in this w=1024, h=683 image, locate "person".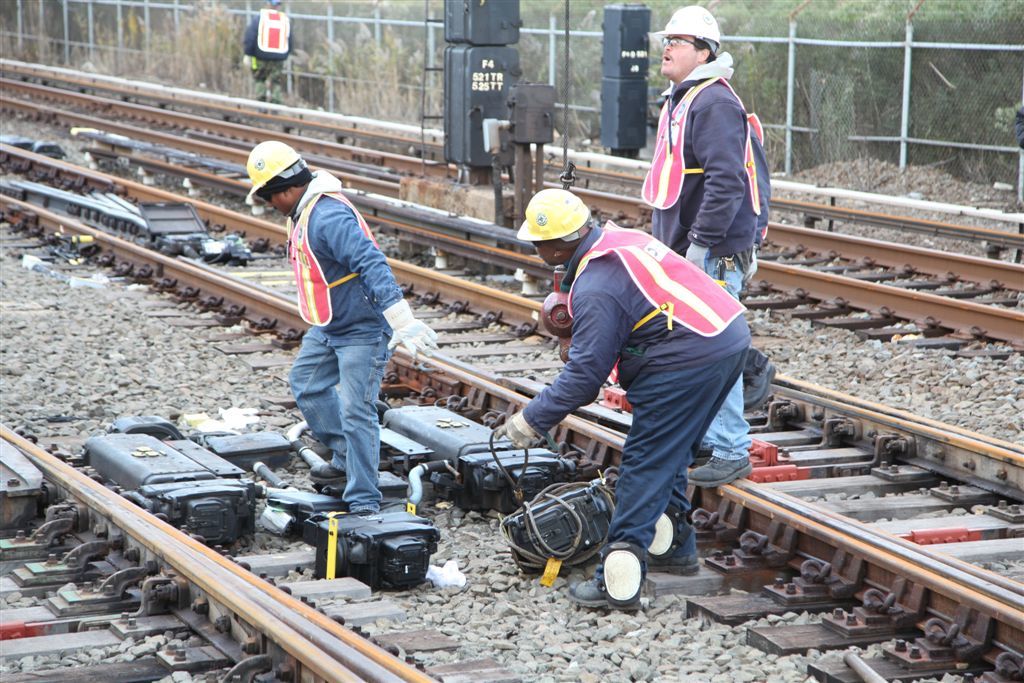
Bounding box: (282,120,412,537).
